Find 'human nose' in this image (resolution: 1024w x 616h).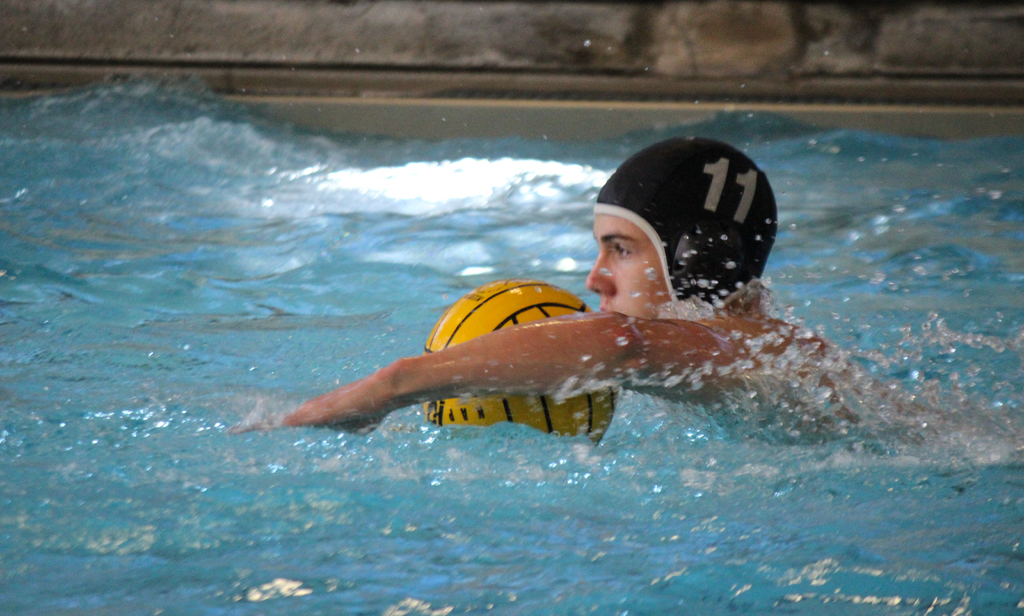
BBox(582, 249, 612, 296).
